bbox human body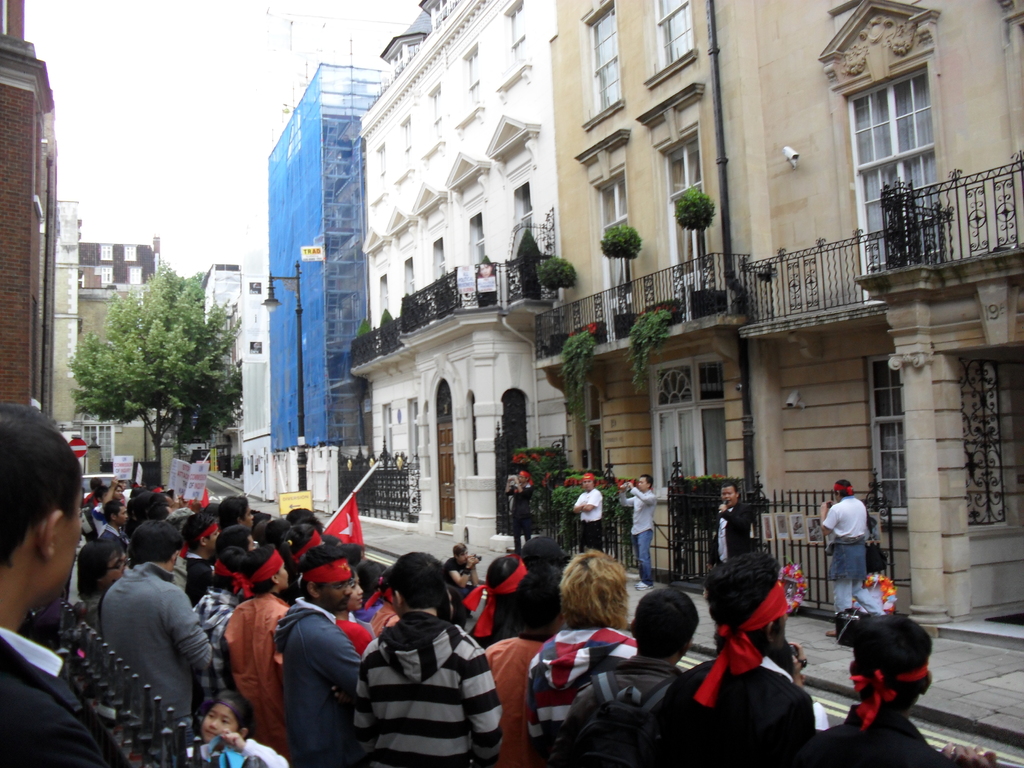
285, 506, 309, 518
